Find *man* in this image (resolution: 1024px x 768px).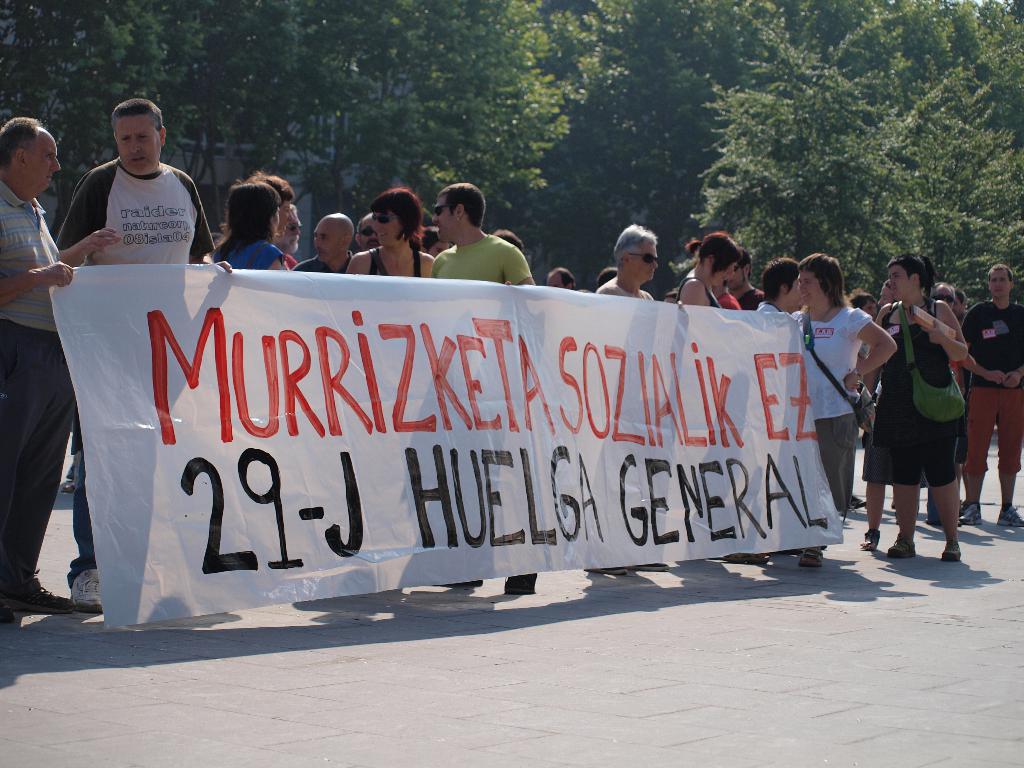
region(956, 263, 1023, 526).
